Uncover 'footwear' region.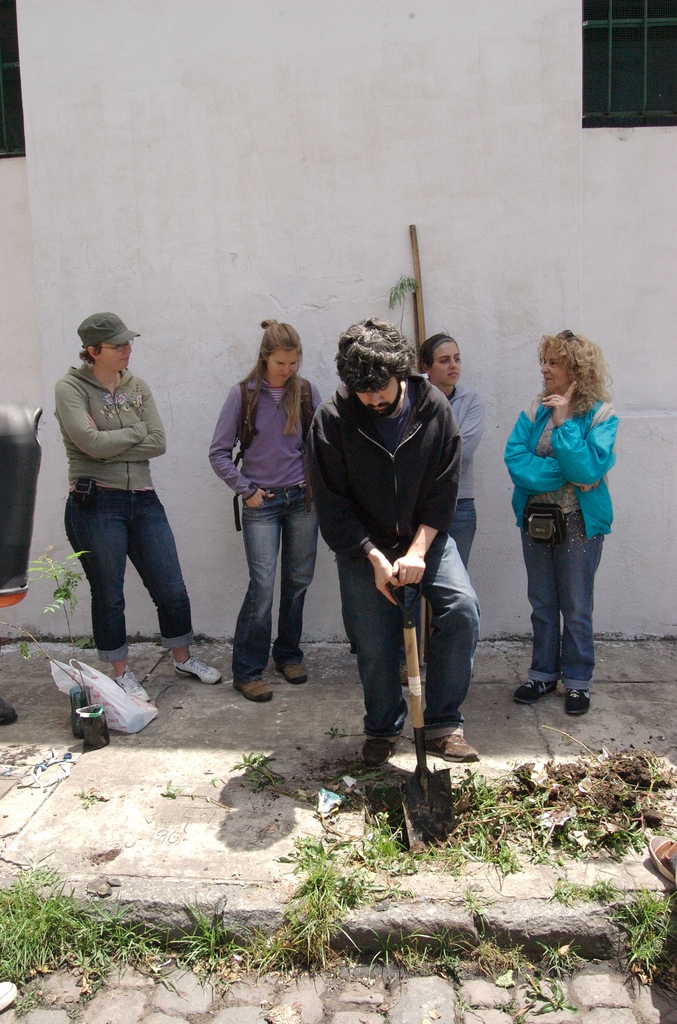
Uncovered: bbox=[368, 730, 392, 769].
